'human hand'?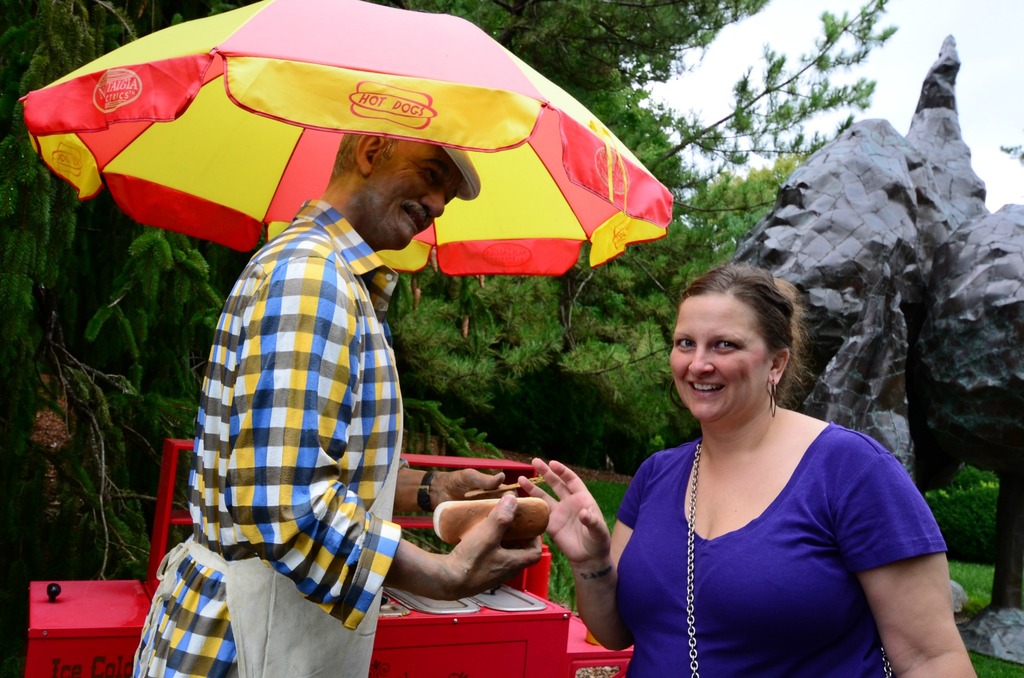
box(440, 493, 543, 599)
